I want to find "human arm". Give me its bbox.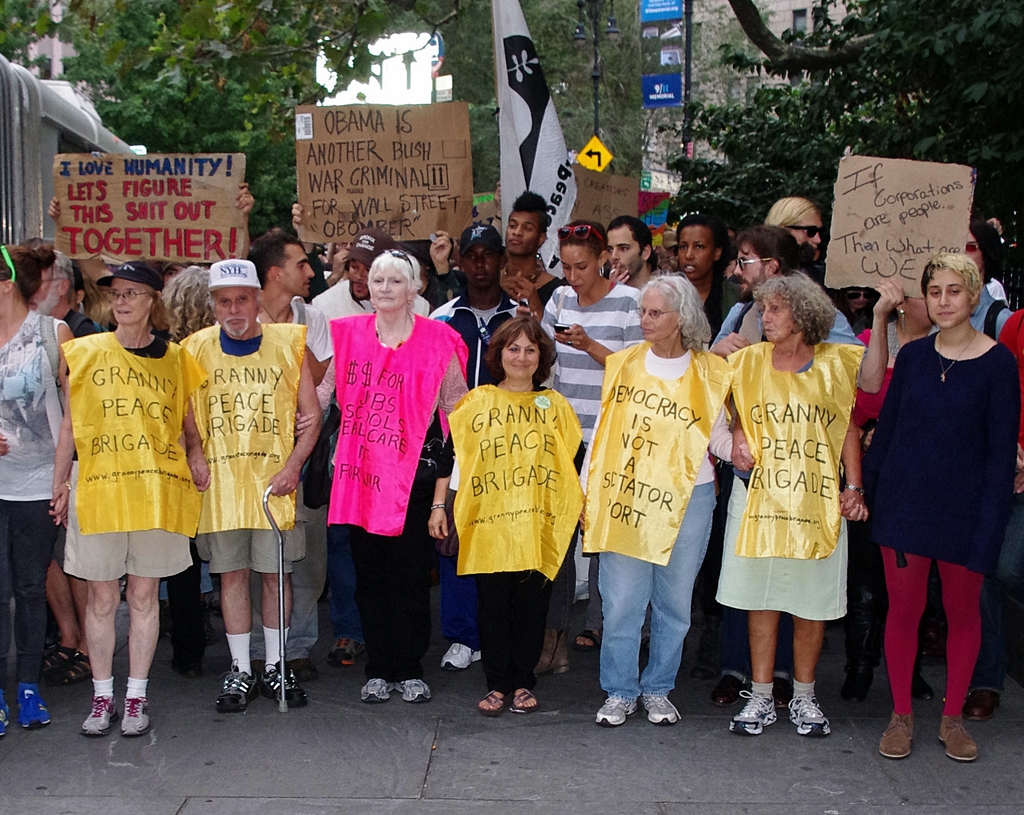
[left=834, top=343, right=901, bottom=527].
